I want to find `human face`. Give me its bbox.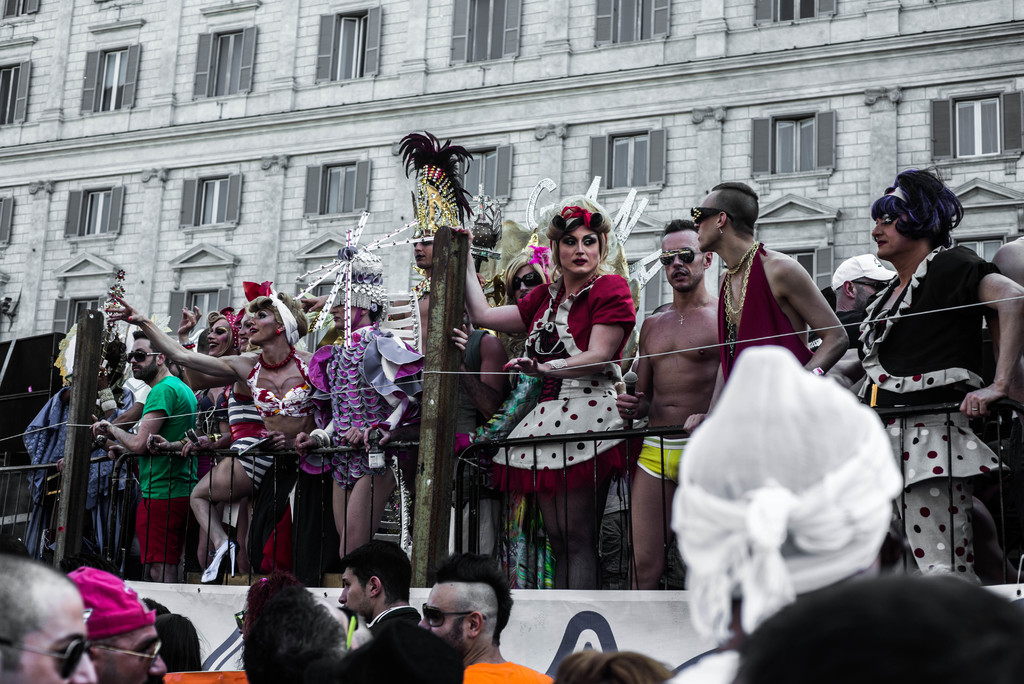
[692, 193, 718, 250].
